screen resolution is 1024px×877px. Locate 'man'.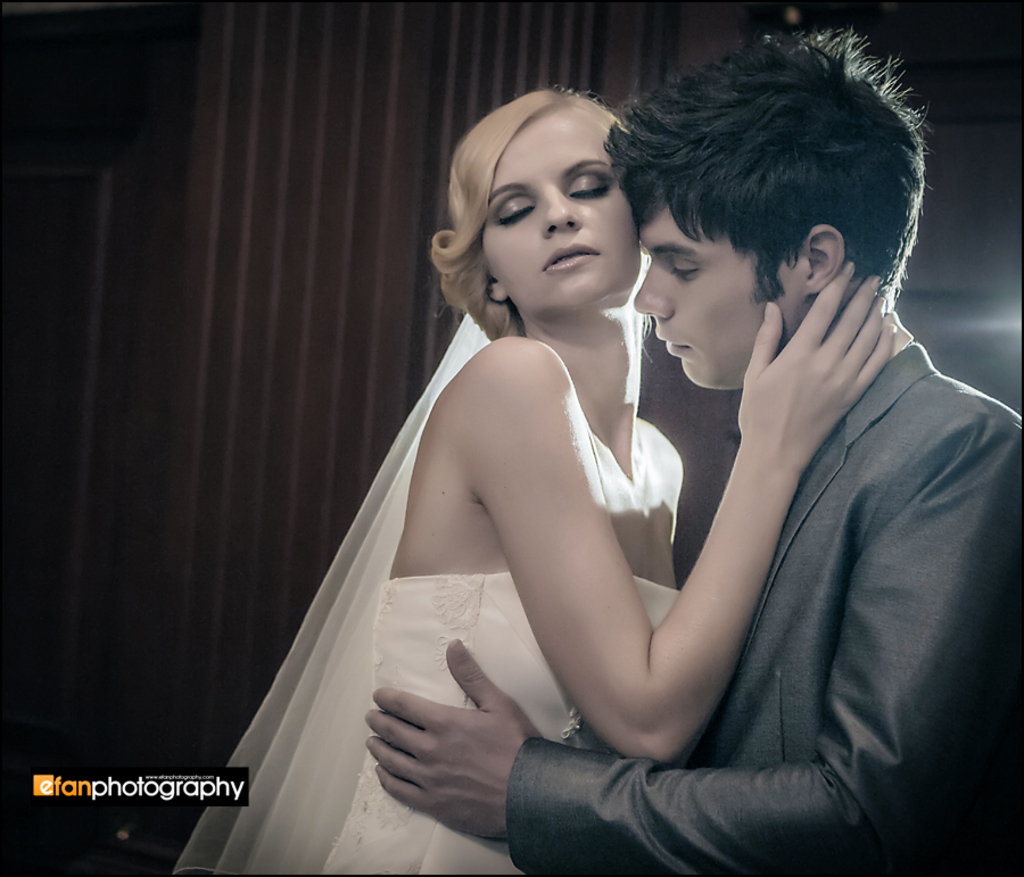
detection(494, 101, 942, 842).
